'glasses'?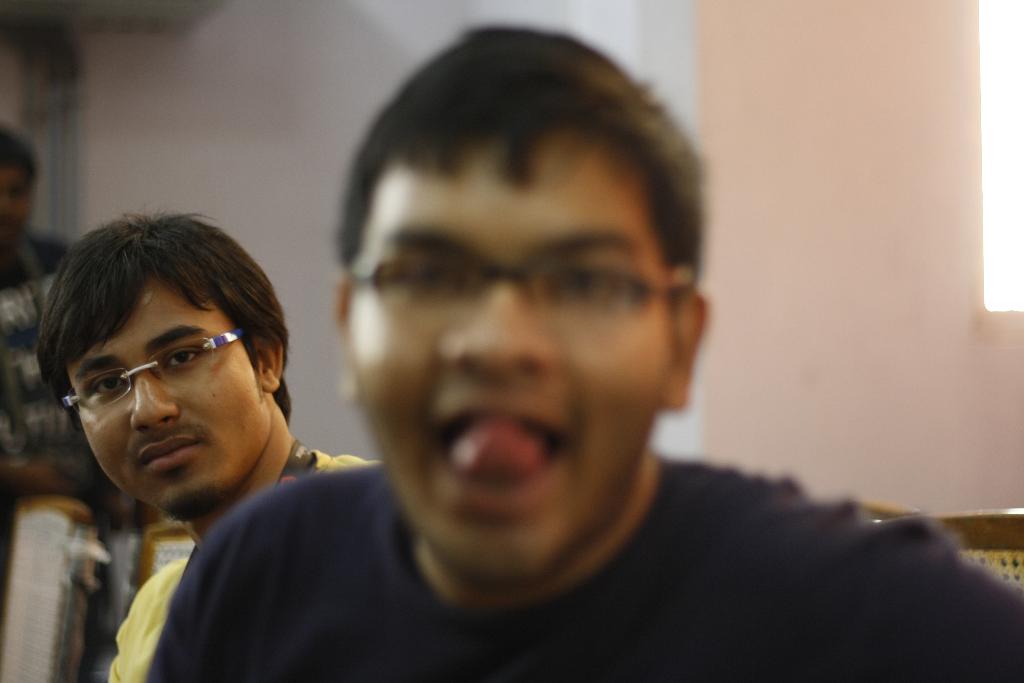
bbox=(60, 321, 247, 417)
